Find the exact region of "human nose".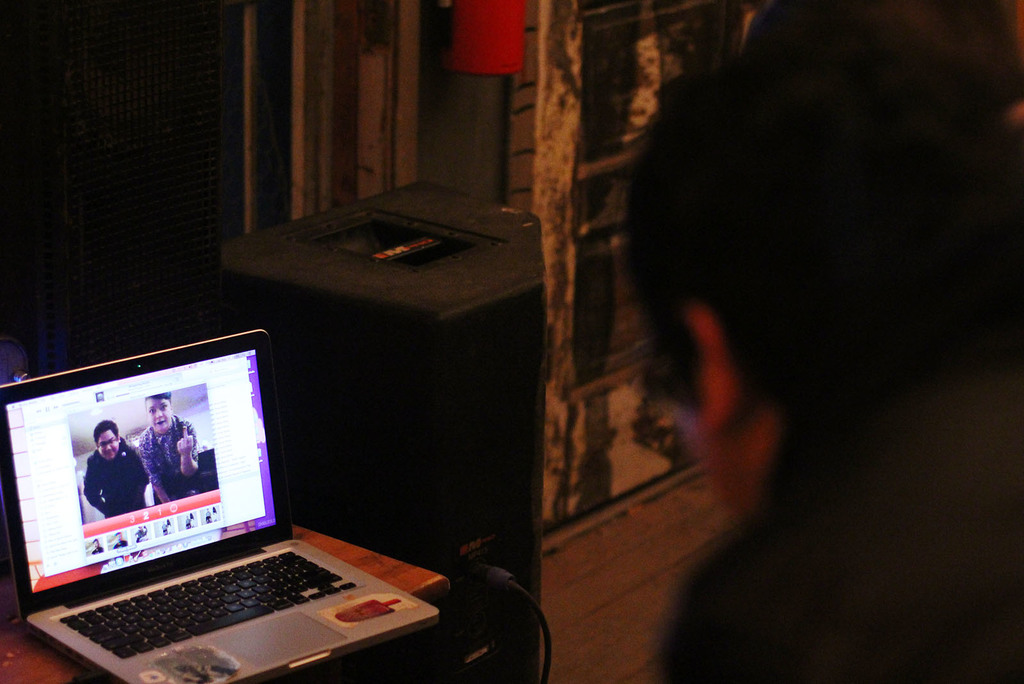
Exact region: box(151, 402, 162, 420).
